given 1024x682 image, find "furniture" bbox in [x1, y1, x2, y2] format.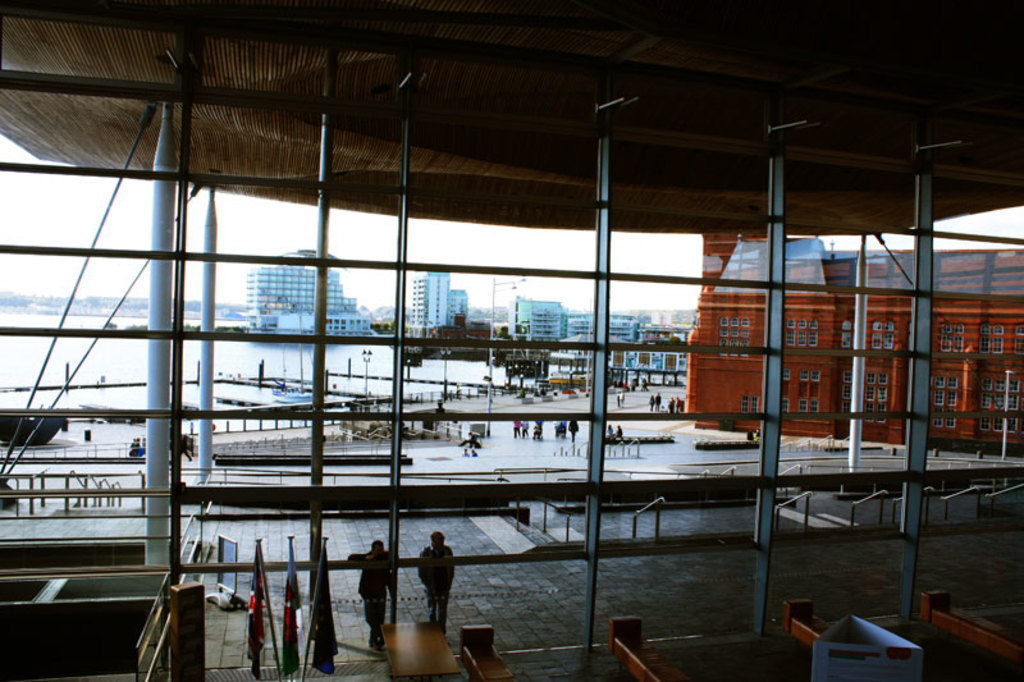
[383, 615, 461, 681].
